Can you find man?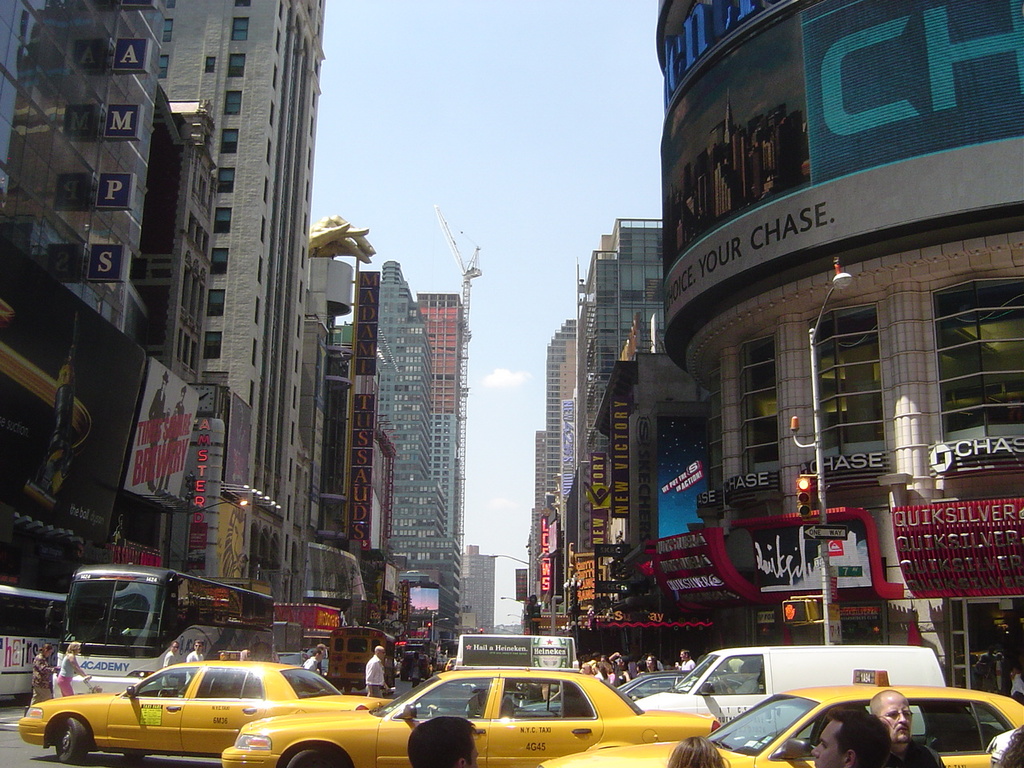
Yes, bounding box: select_region(162, 640, 178, 686).
